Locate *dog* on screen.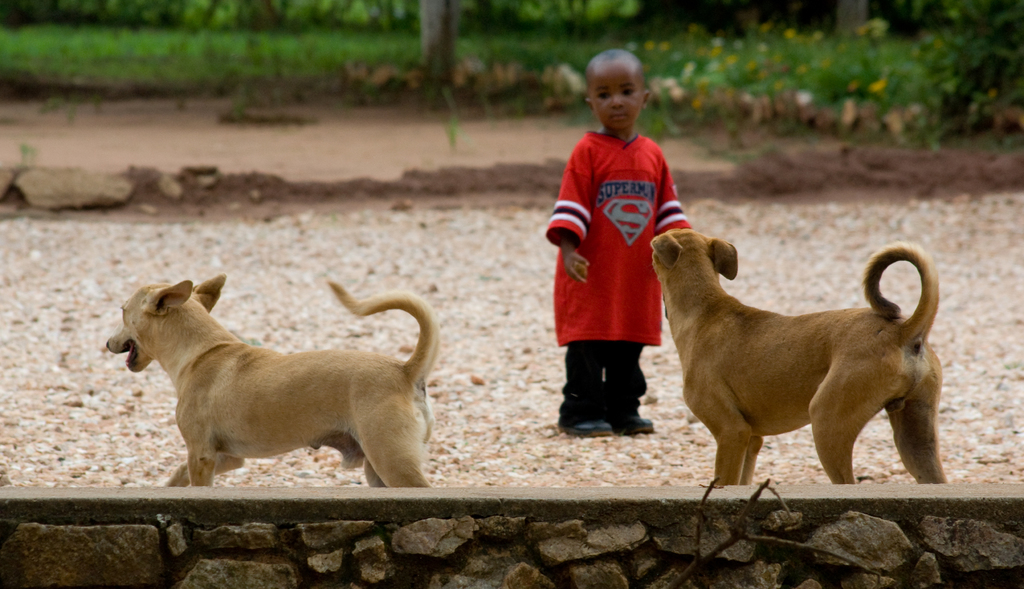
On screen at <bbox>104, 269, 442, 491</bbox>.
